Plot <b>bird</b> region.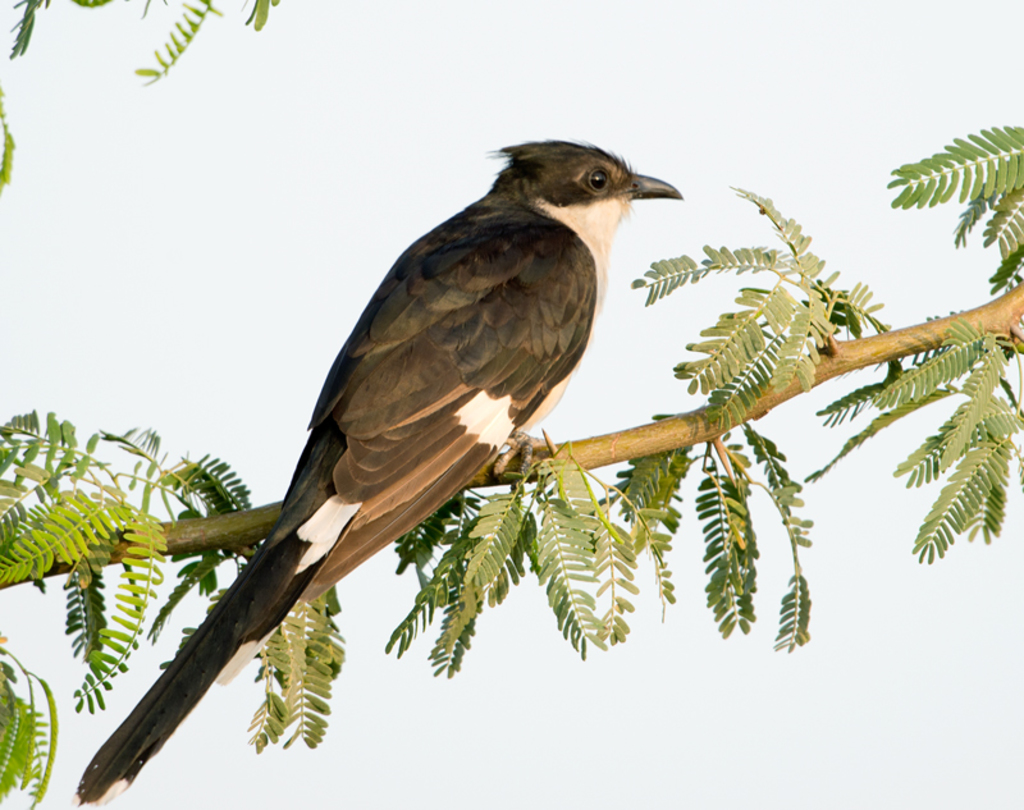
Plotted at crop(72, 132, 691, 809).
